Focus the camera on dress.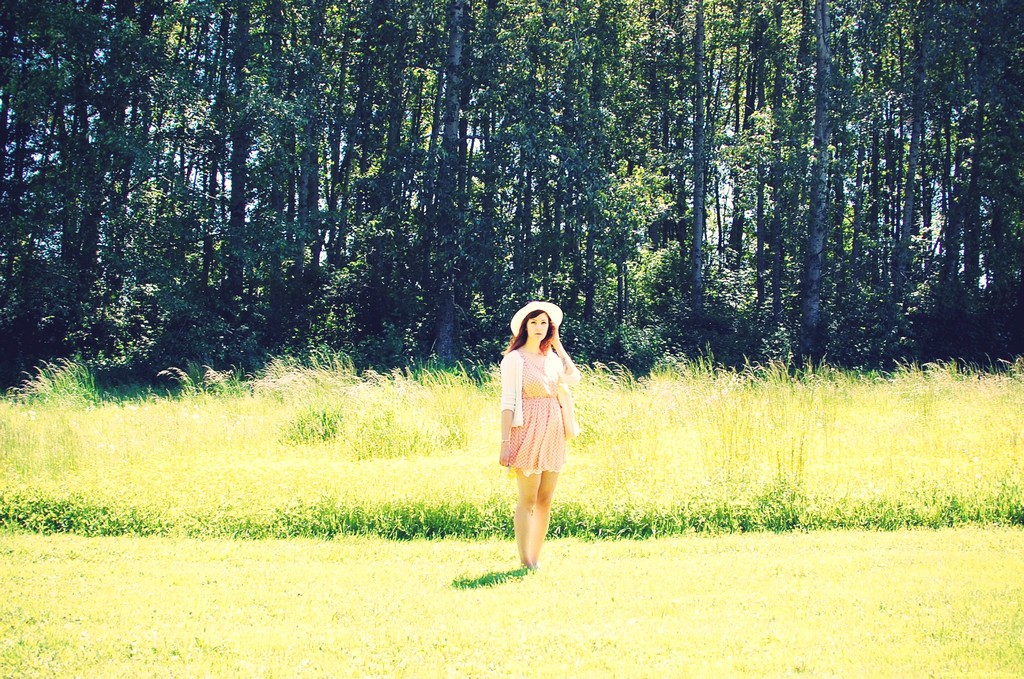
Focus region: (504,353,579,487).
